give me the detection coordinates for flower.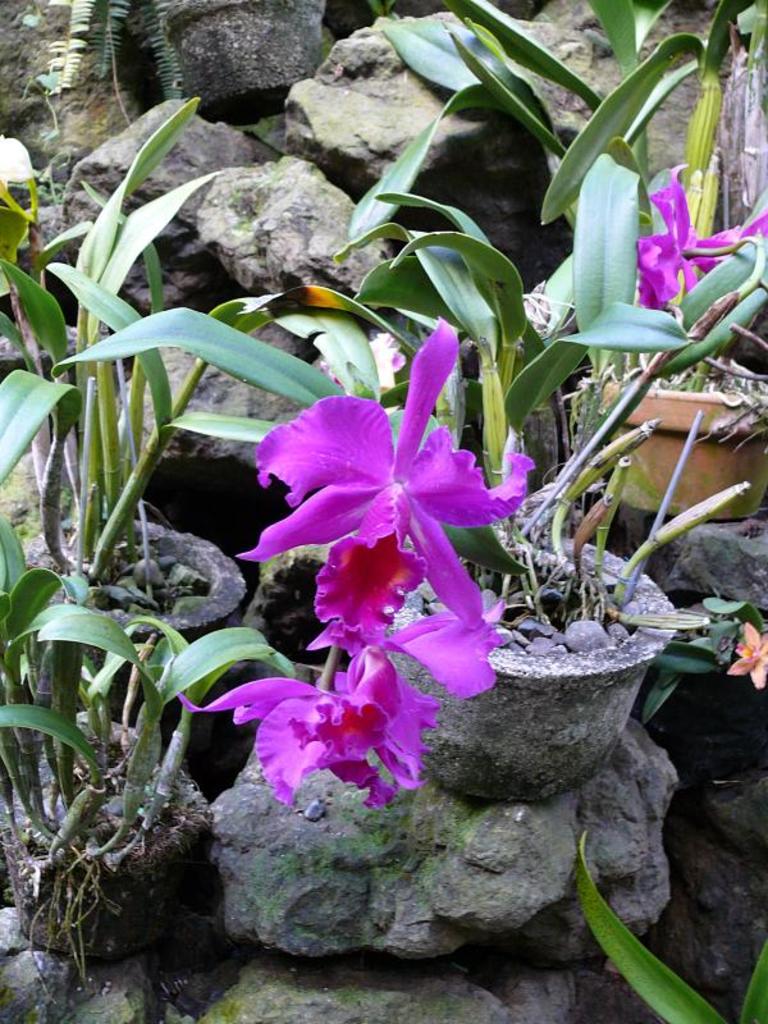
x1=170, y1=675, x2=410, y2=803.
